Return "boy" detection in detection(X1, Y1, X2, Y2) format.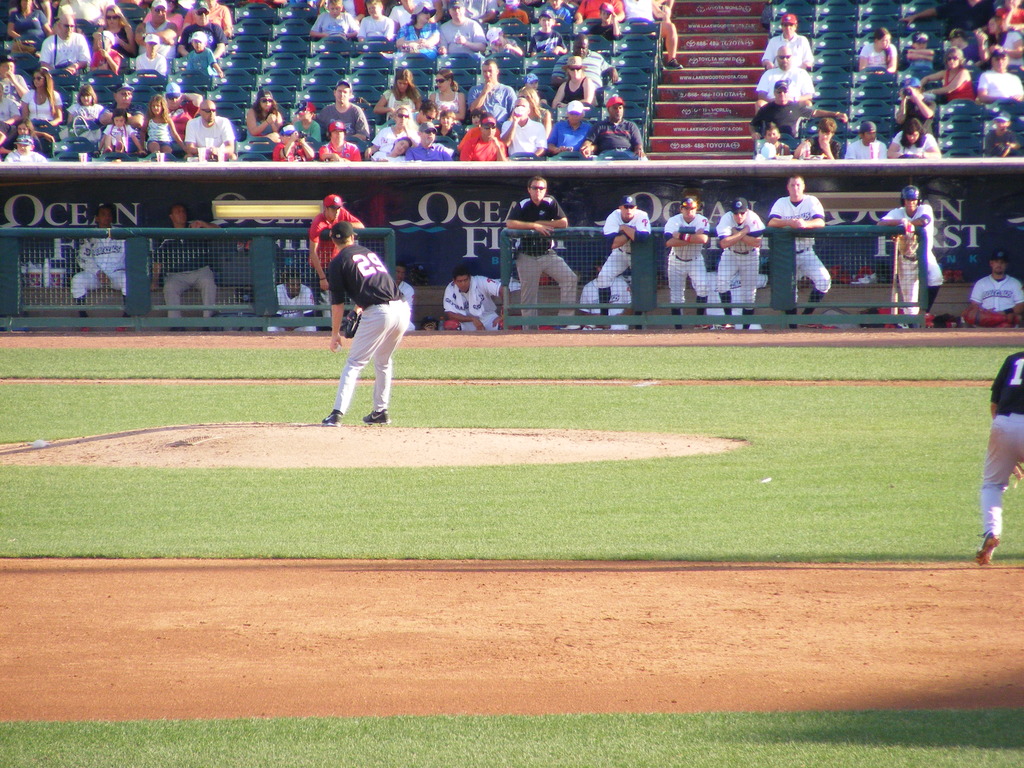
detection(792, 119, 840, 157).
